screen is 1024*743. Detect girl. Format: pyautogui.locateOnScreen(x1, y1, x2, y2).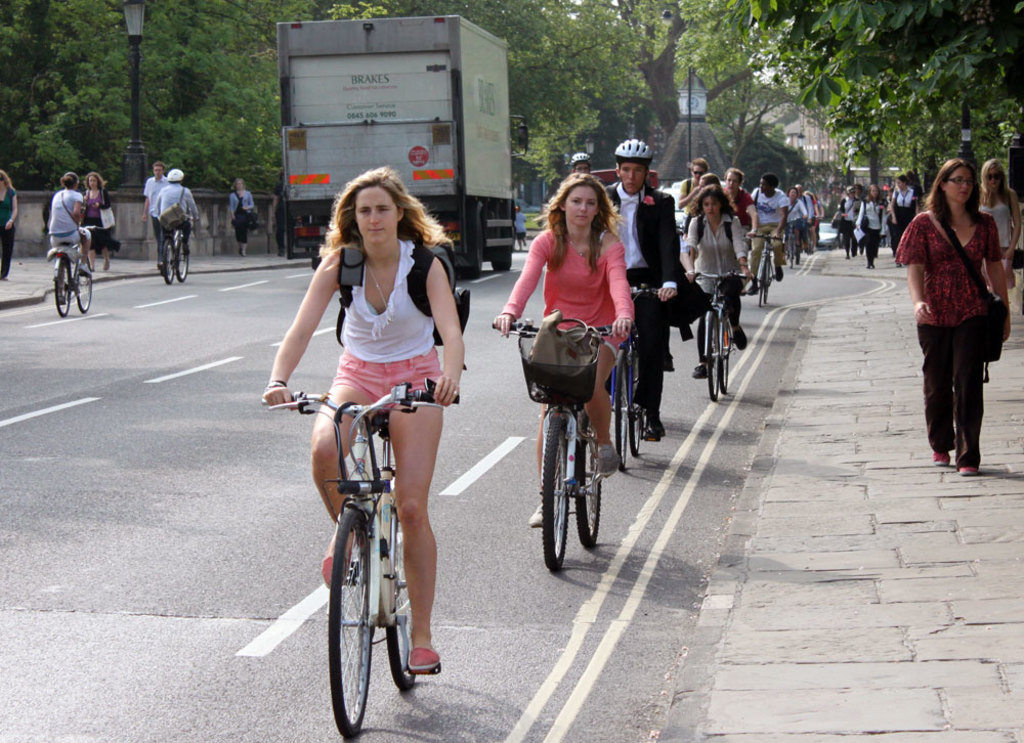
pyautogui.locateOnScreen(0, 168, 20, 276).
